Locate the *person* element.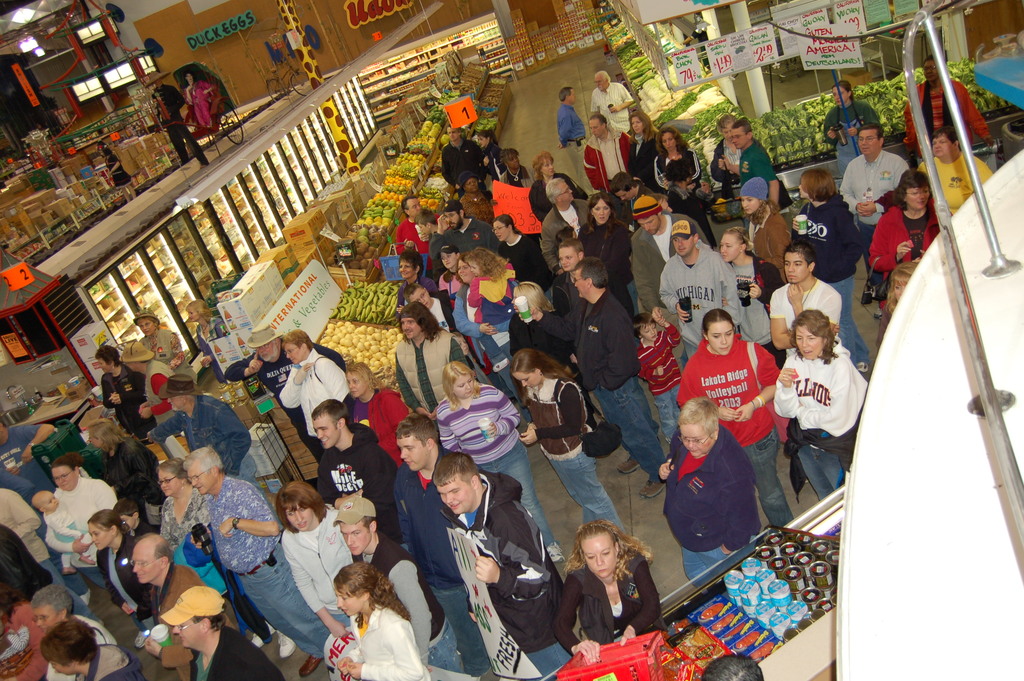
Element bbox: left=42, top=621, right=144, bottom=680.
